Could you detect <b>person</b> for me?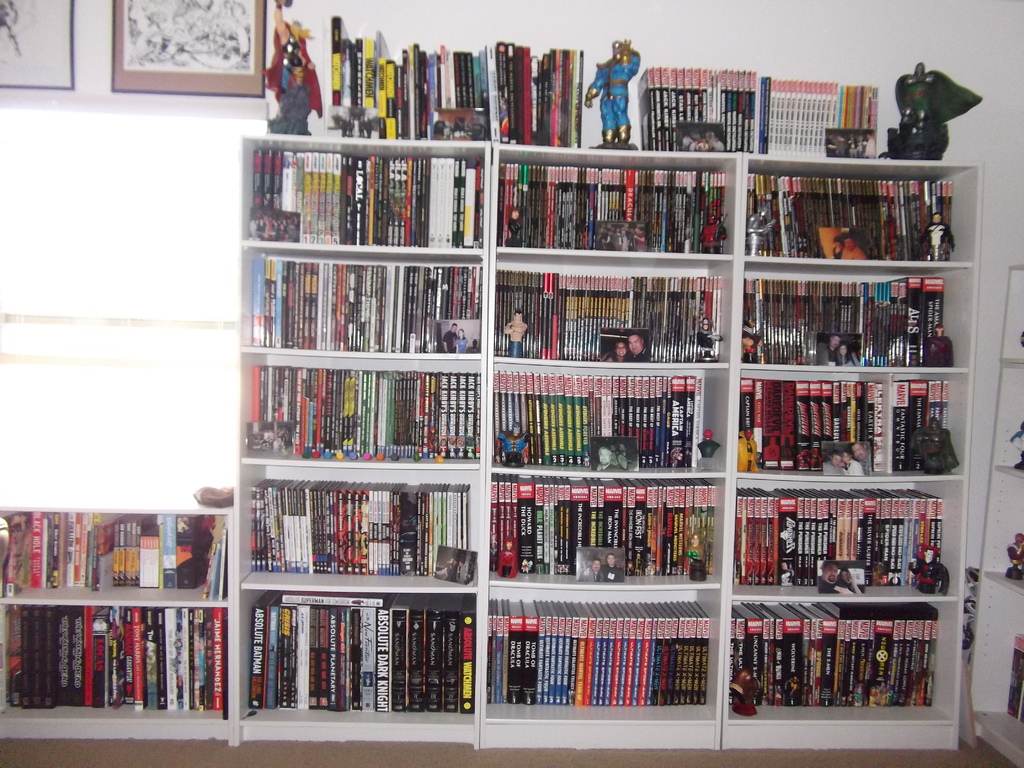
Detection result: box(600, 553, 628, 583).
